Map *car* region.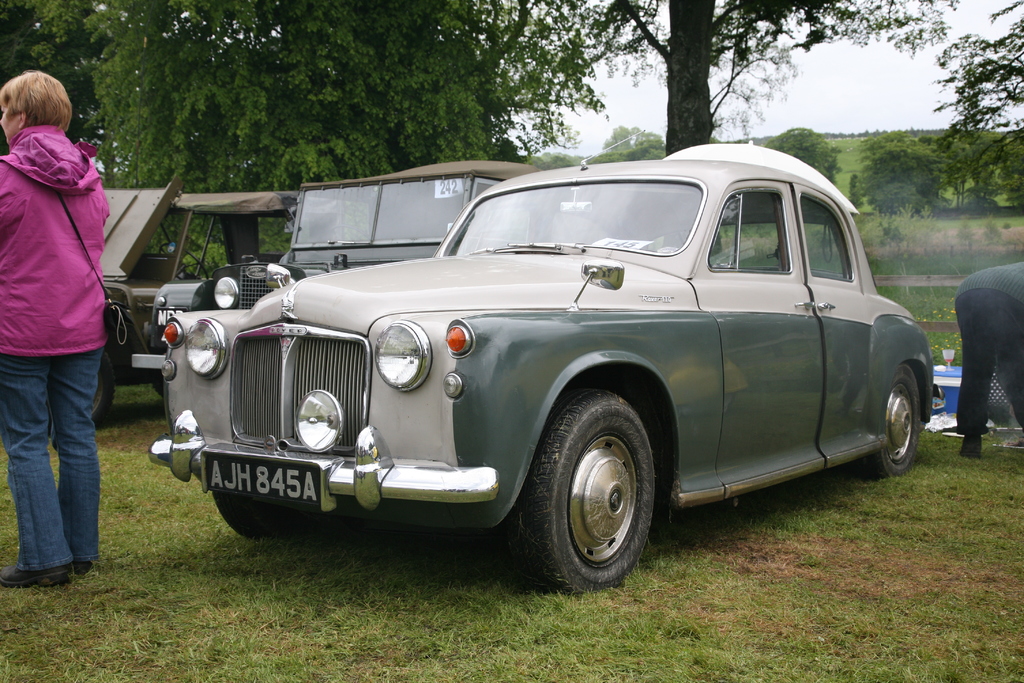
Mapped to {"left": 38, "top": 173, "right": 925, "bottom": 575}.
